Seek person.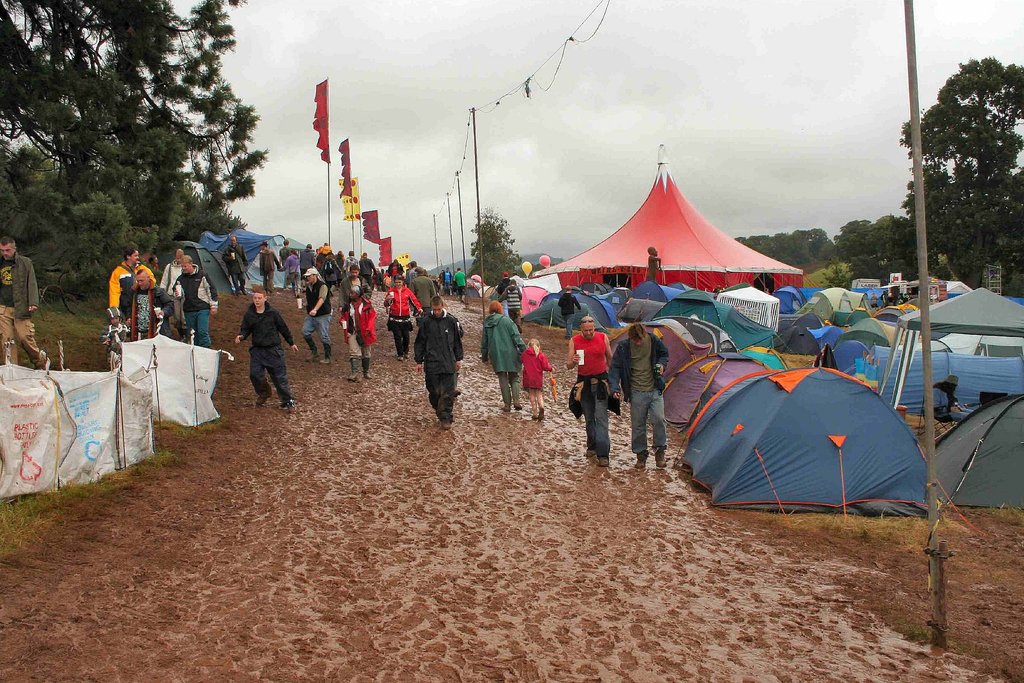
412, 263, 433, 297.
